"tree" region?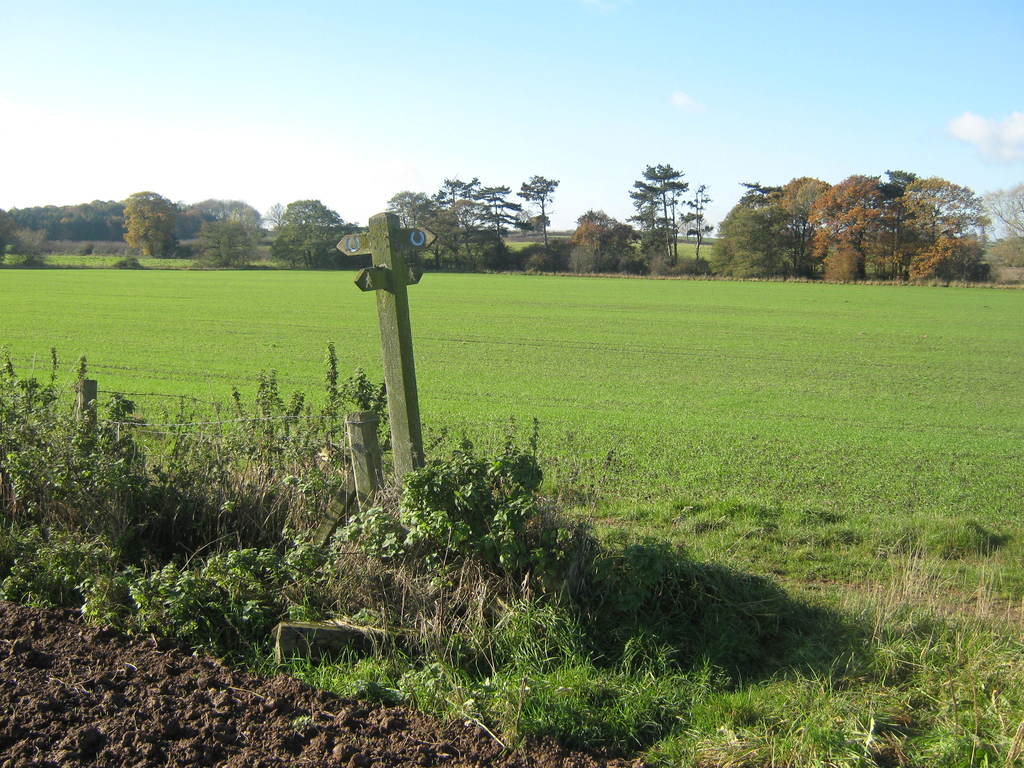
<region>0, 197, 112, 248</region>
